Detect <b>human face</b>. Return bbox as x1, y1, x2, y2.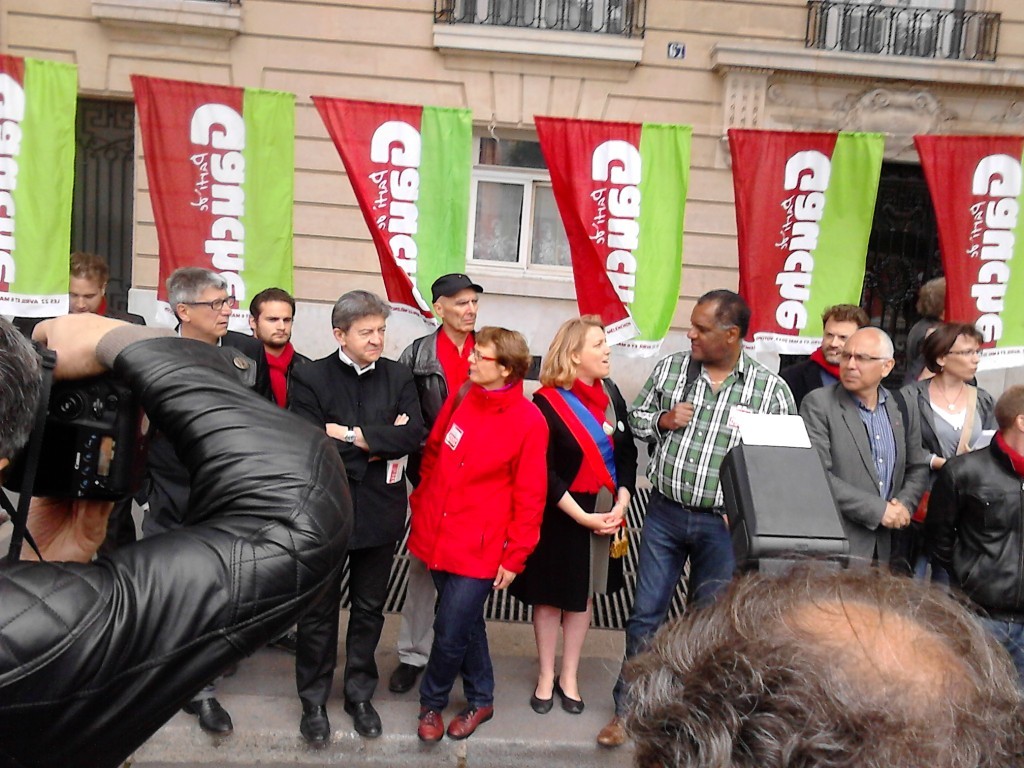
576, 326, 606, 379.
